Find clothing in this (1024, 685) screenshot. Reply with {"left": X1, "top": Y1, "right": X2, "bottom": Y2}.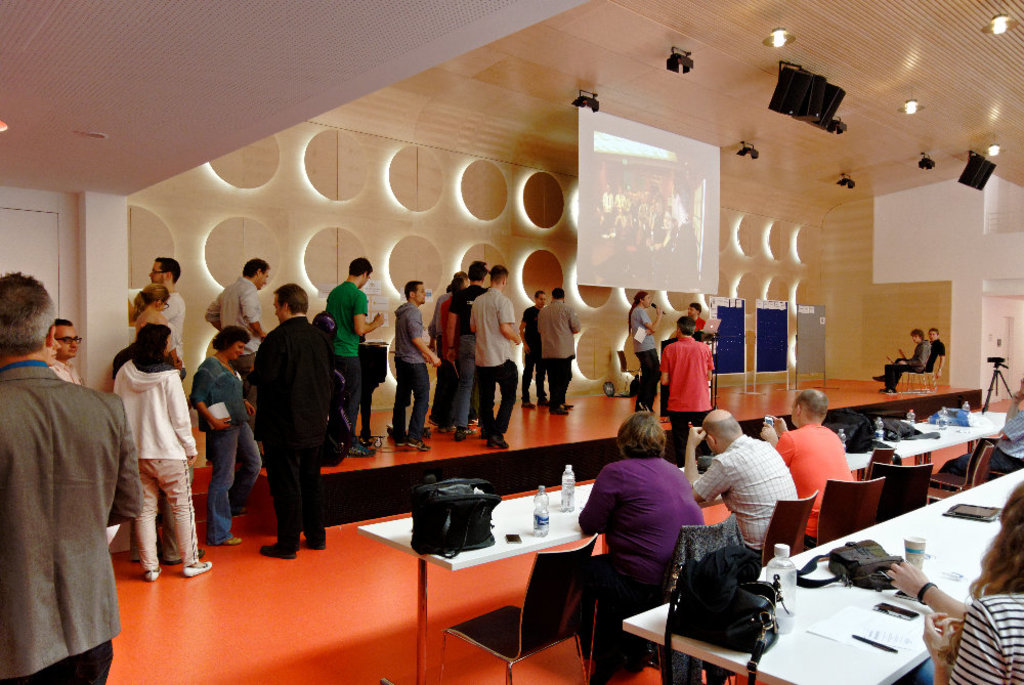
{"left": 130, "top": 319, "right": 182, "bottom": 370}.
